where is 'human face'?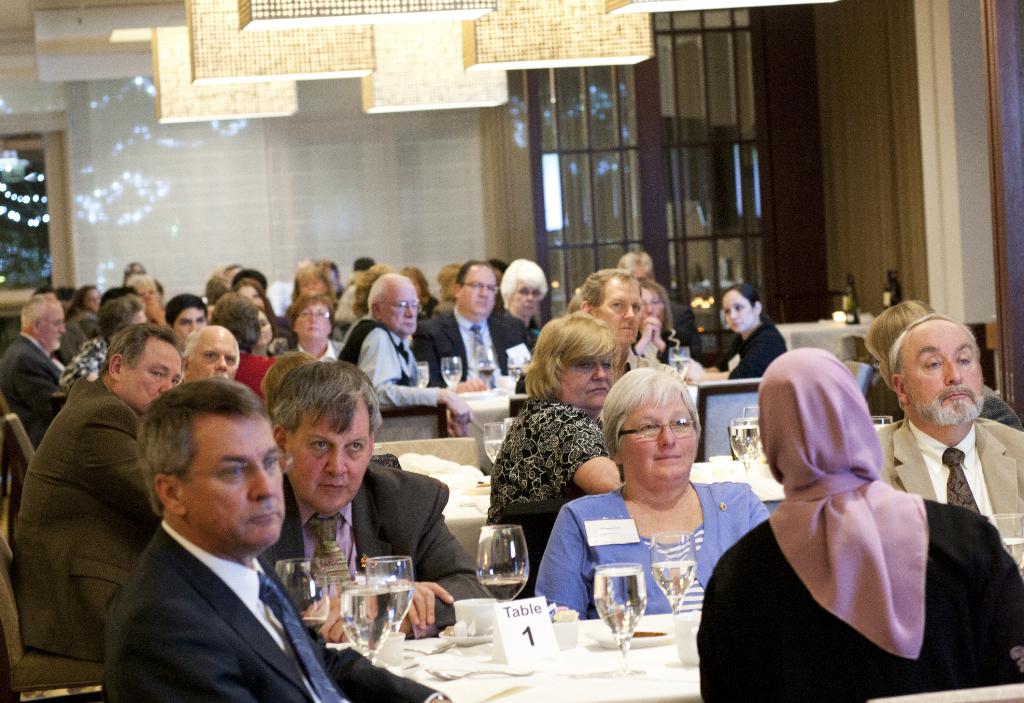
383/284/415/330.
